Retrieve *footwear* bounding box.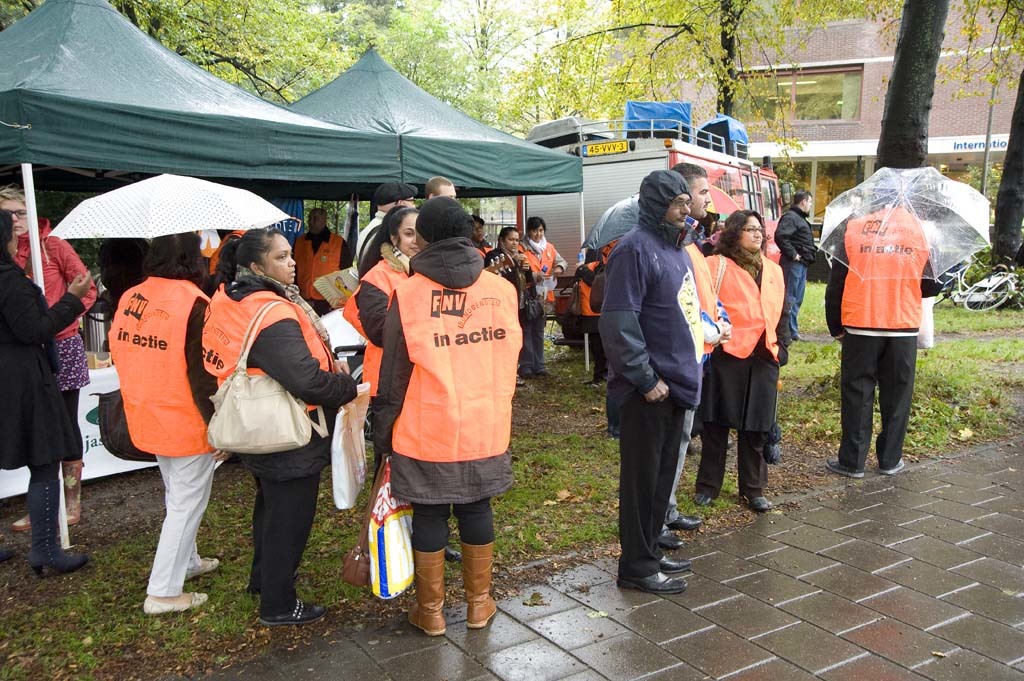
Bounding box: (x1=11, y1=515, x2=27, y2=530).
